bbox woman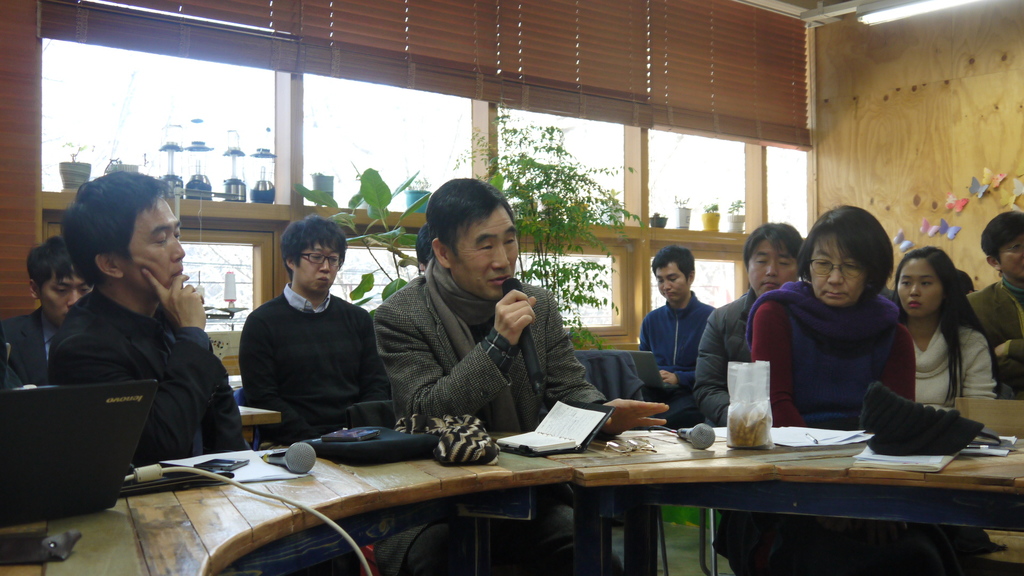
{"left": 705, "top": 198, "right": 1002, "bottom": 575}
